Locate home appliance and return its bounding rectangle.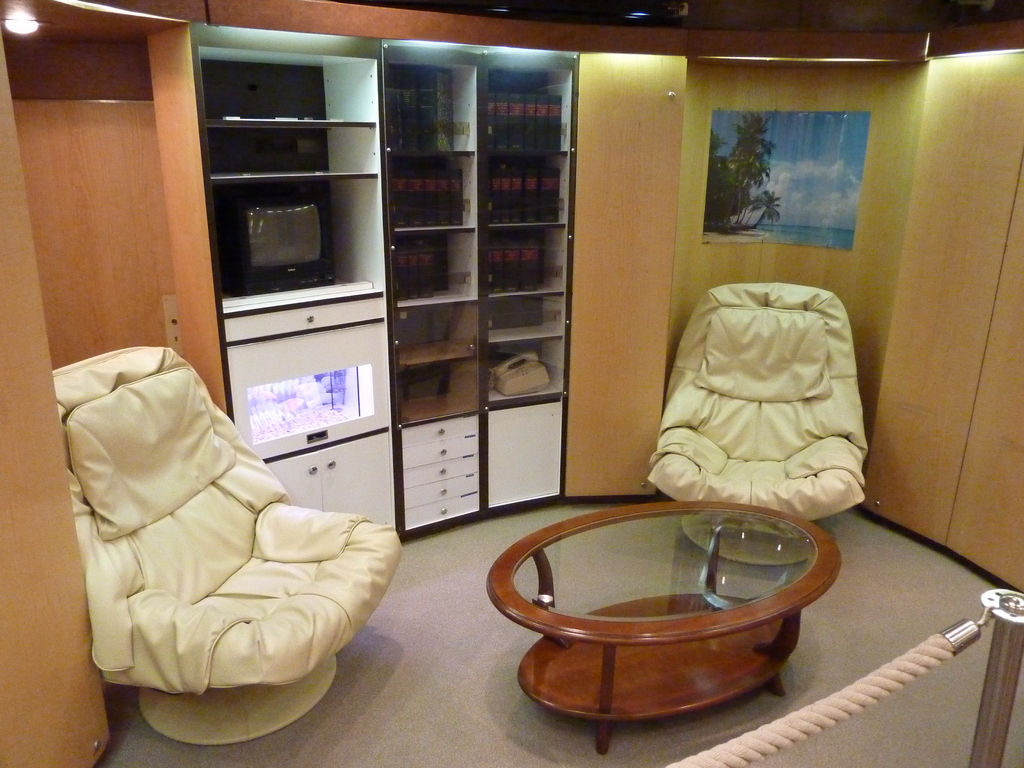
226 205 335 297.
